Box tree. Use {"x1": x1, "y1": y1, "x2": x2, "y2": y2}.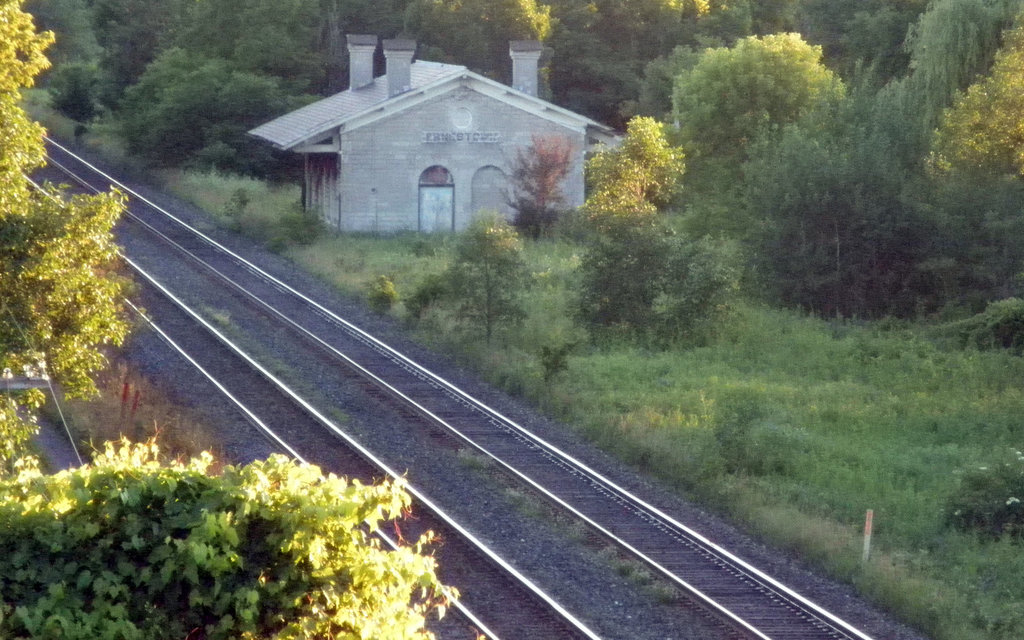
{"x1": 0, "y1": 390, "x2": 460, "y2": 639}.
